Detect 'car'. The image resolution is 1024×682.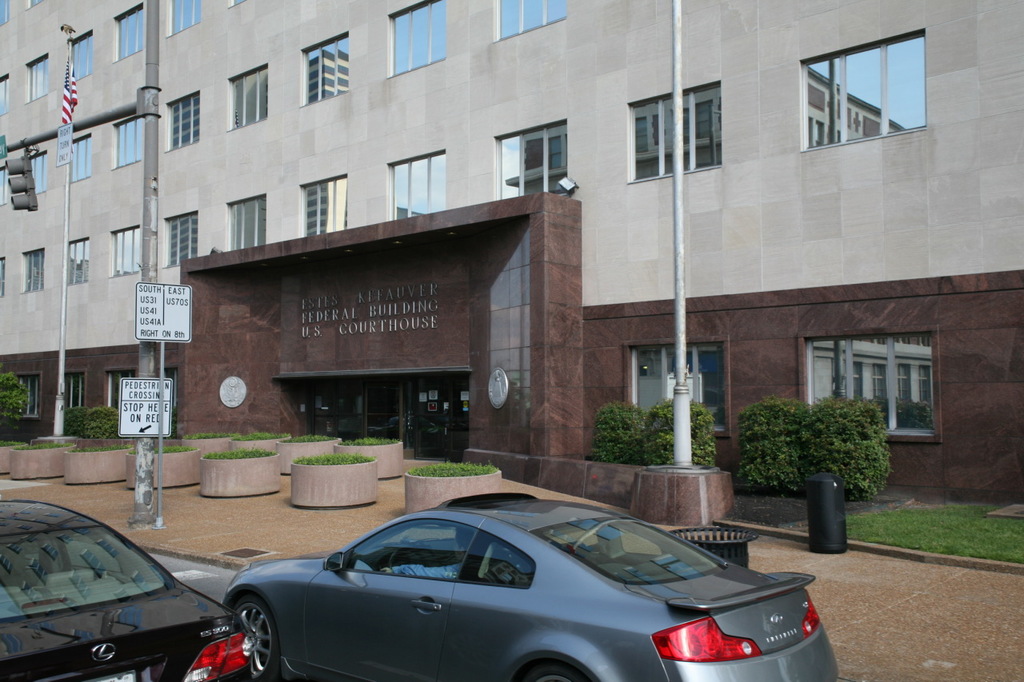
bbox=[221, 490, 841, 681].
